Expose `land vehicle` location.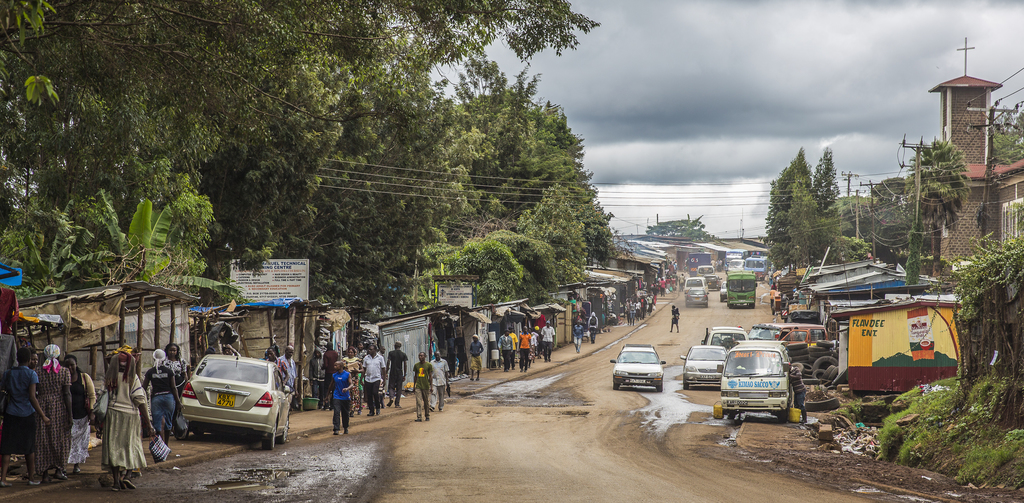
Exposed at box(683, 345, 726, 391).
